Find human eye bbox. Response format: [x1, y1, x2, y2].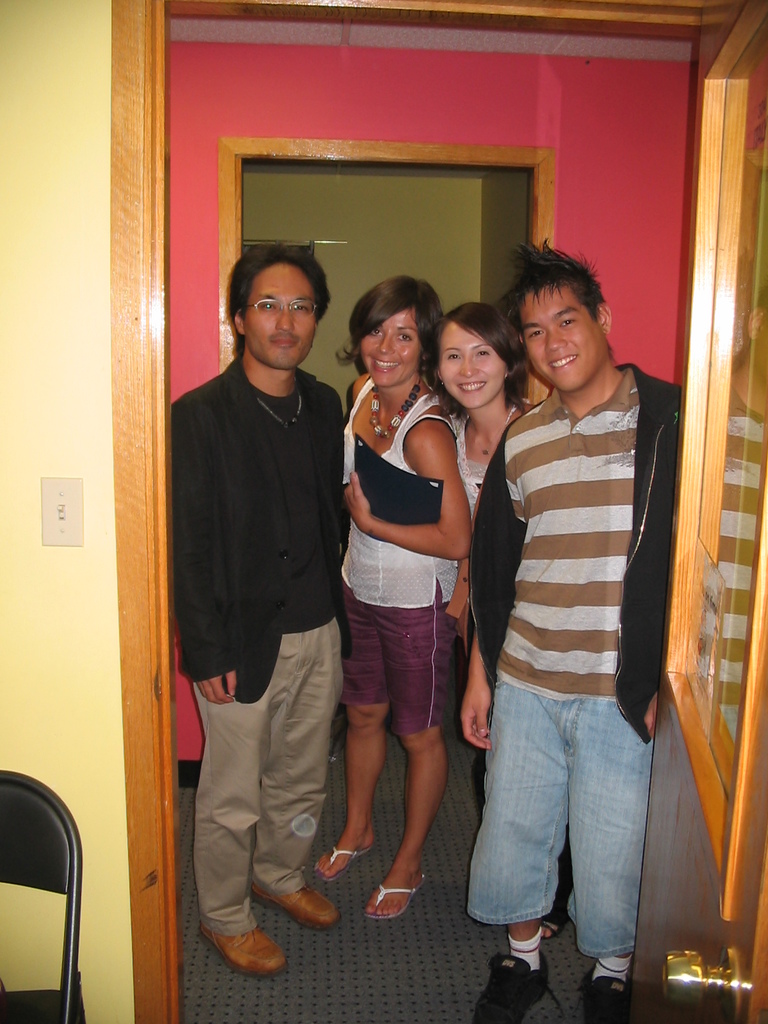
[257, 301, 276, 314].
